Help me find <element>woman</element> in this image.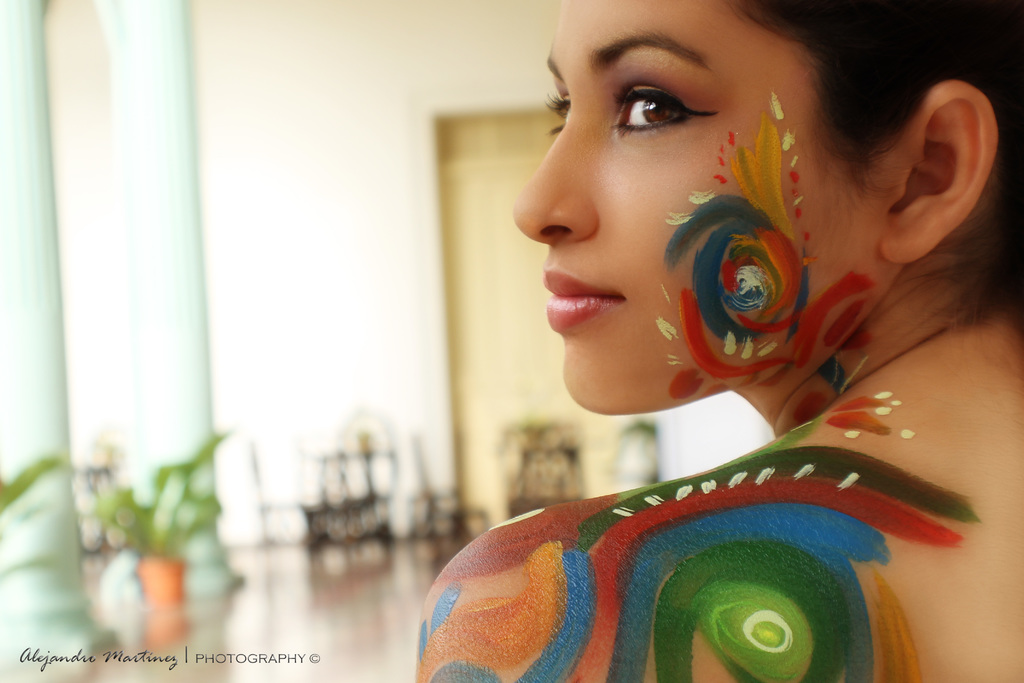
Found it: l=376, t=29, r=1023, b=638.
